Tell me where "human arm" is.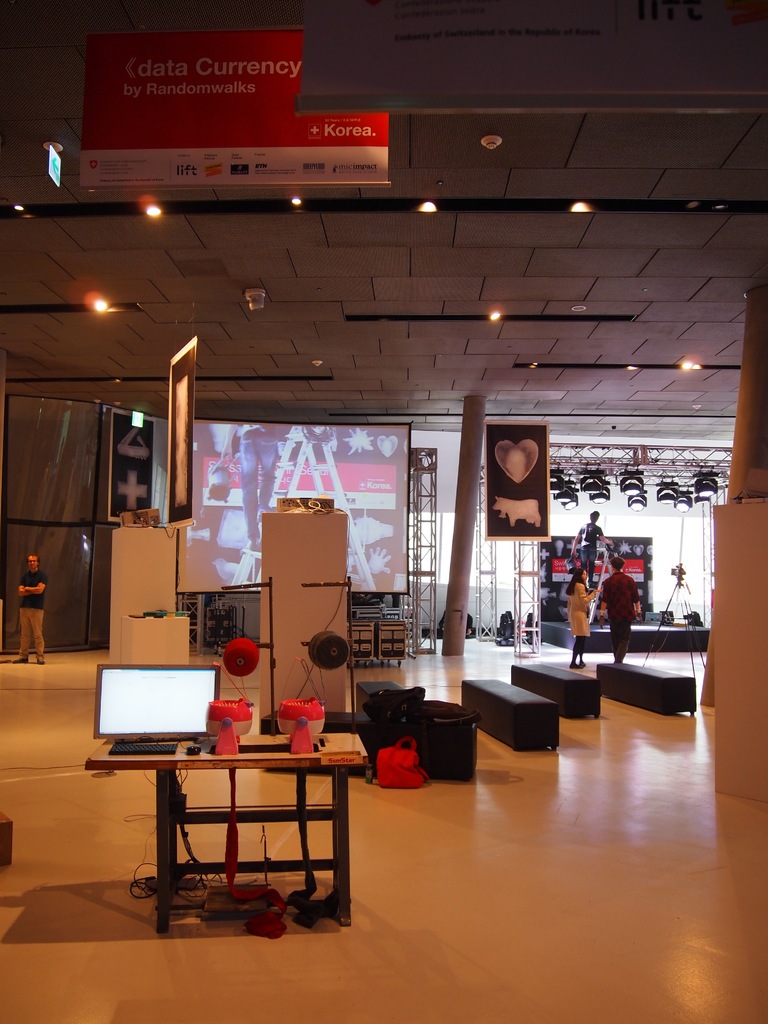
"human arm" is at crop(569, 526, 581, 556).
